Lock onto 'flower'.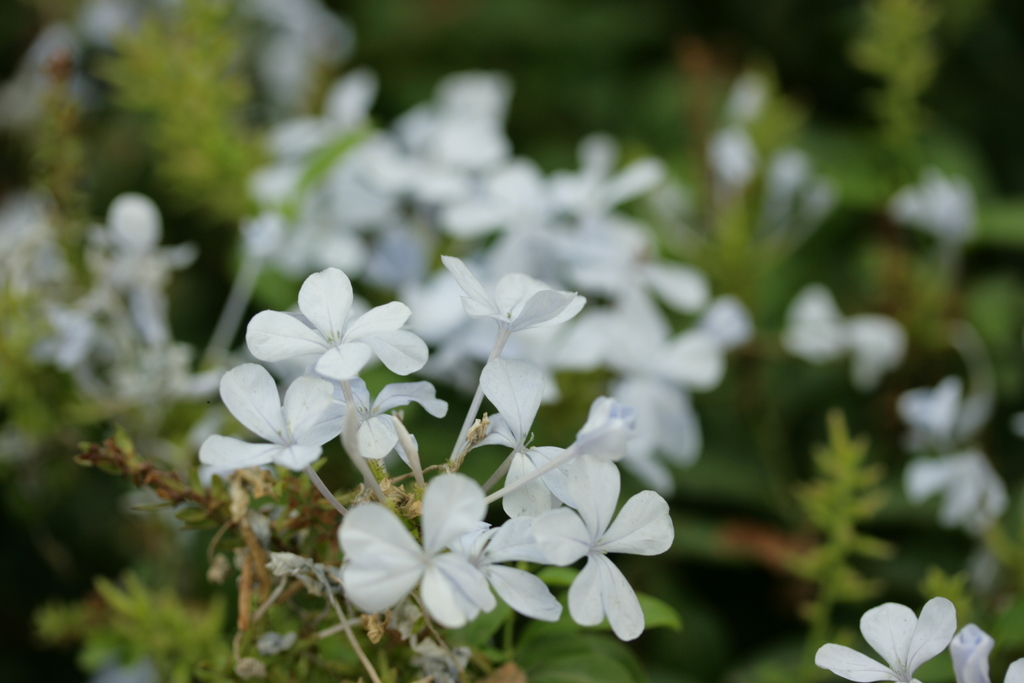
Locked: bbox(902, 453, 1004, 531).
